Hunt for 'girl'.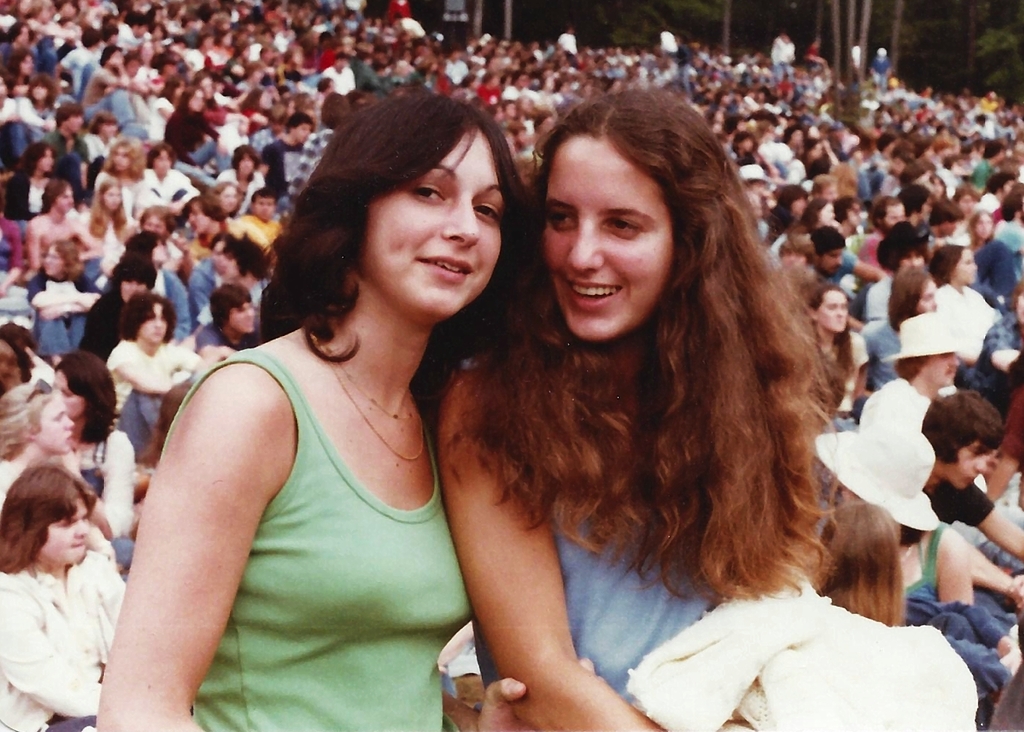
Hunted down at detection(278, 90, 310, 127).
